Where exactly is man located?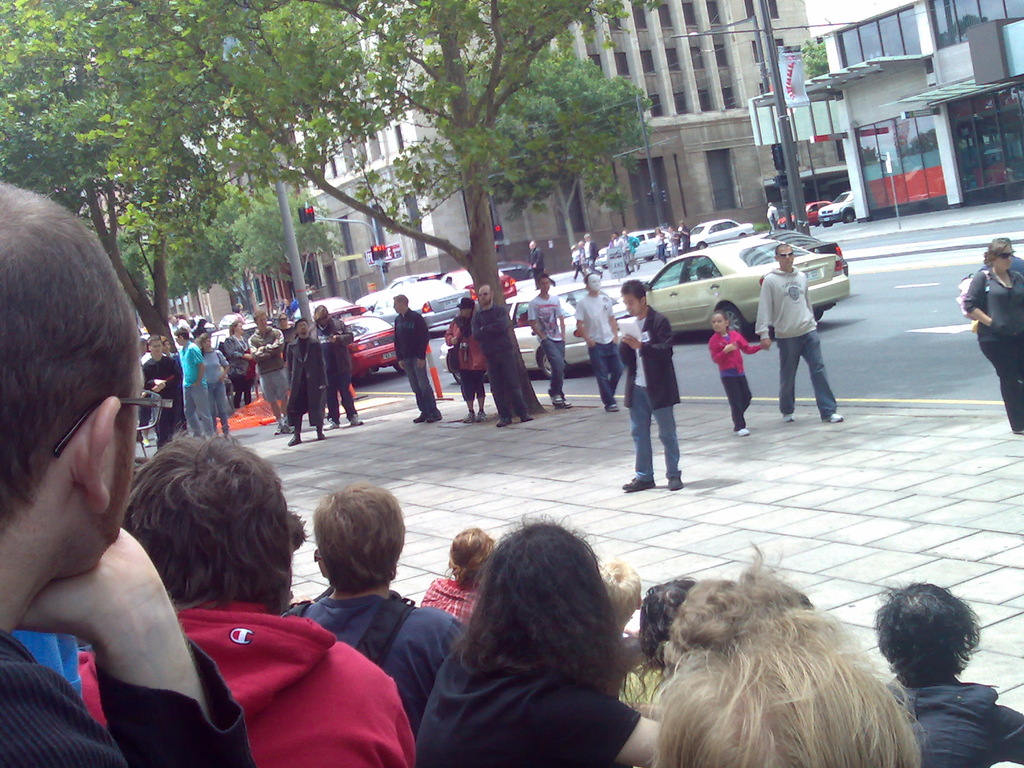
Its bounding box is (289,317,327,445).
